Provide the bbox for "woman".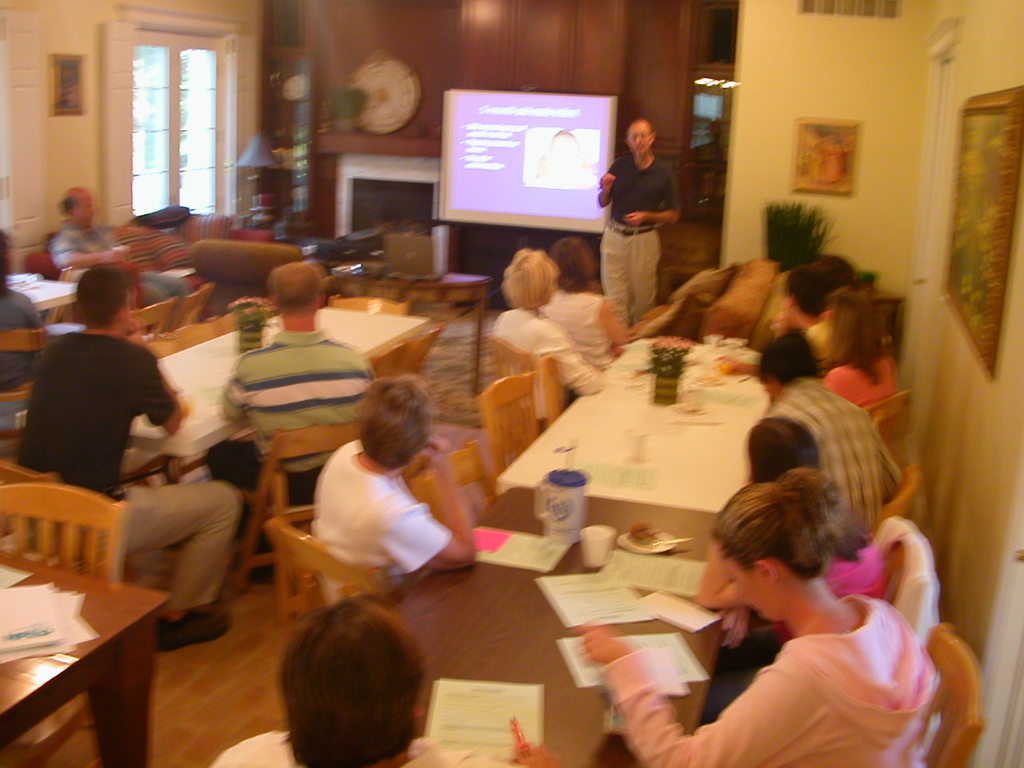
box(579, 467, 939, 767).
